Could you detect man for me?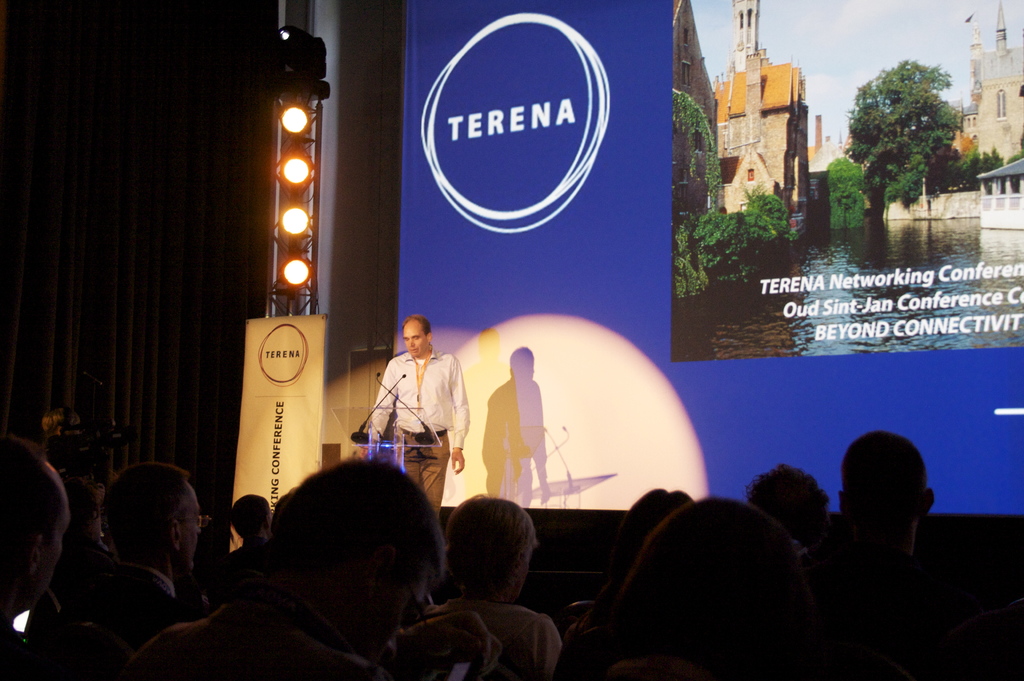
Detection result: (128, 445, 493, 680).
